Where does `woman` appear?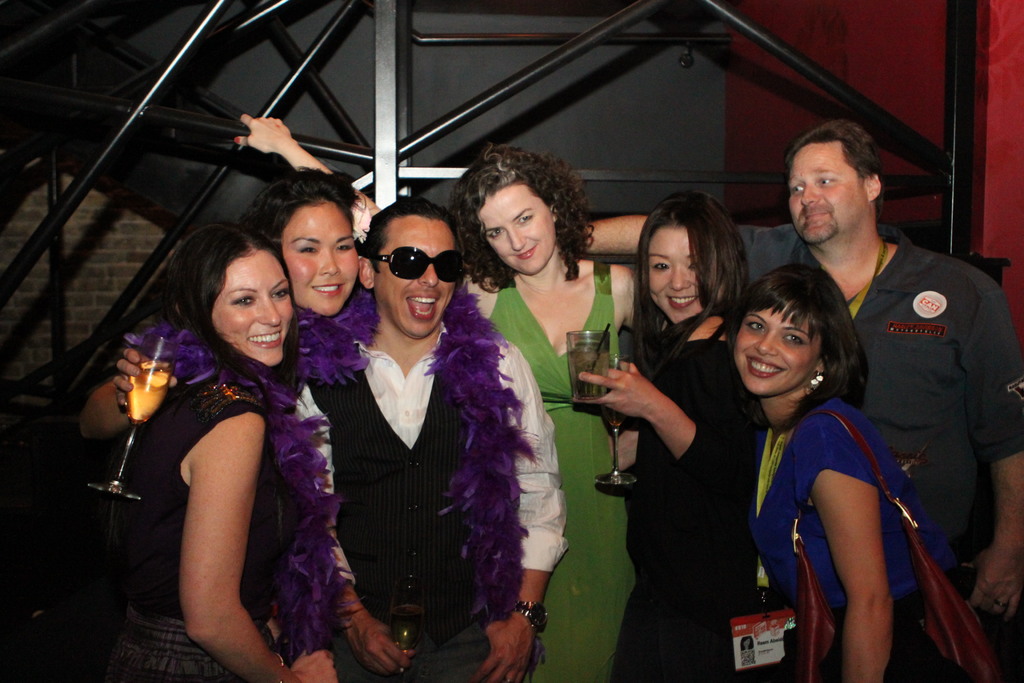
Appears at 445, 145, 652, 682.
